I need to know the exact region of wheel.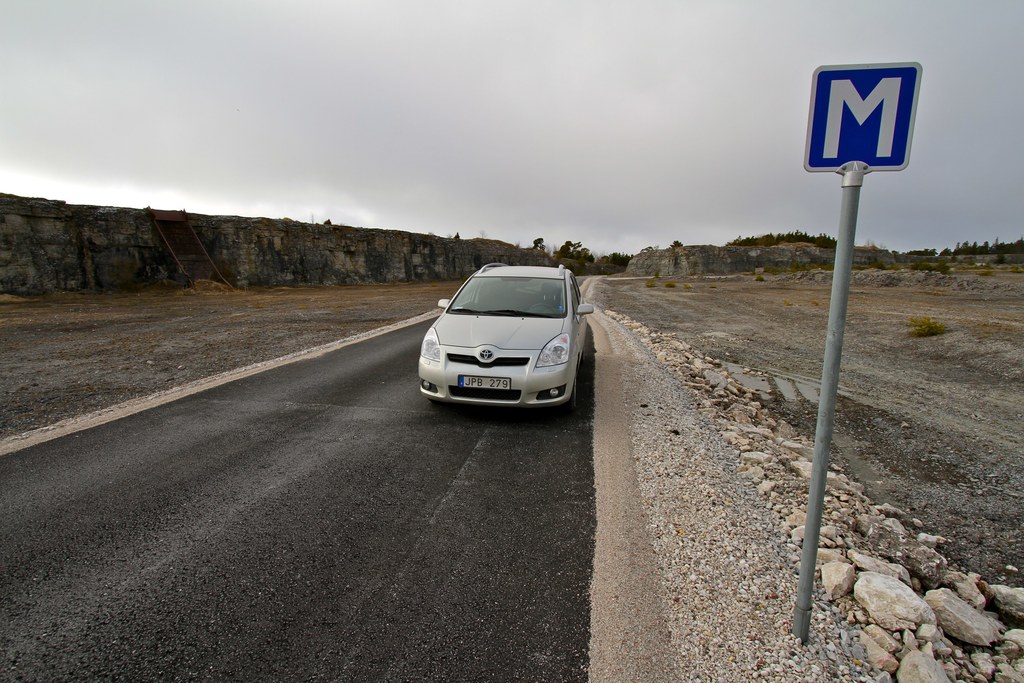
Region: x1=563 y1=365 x2=584 y2=415.
